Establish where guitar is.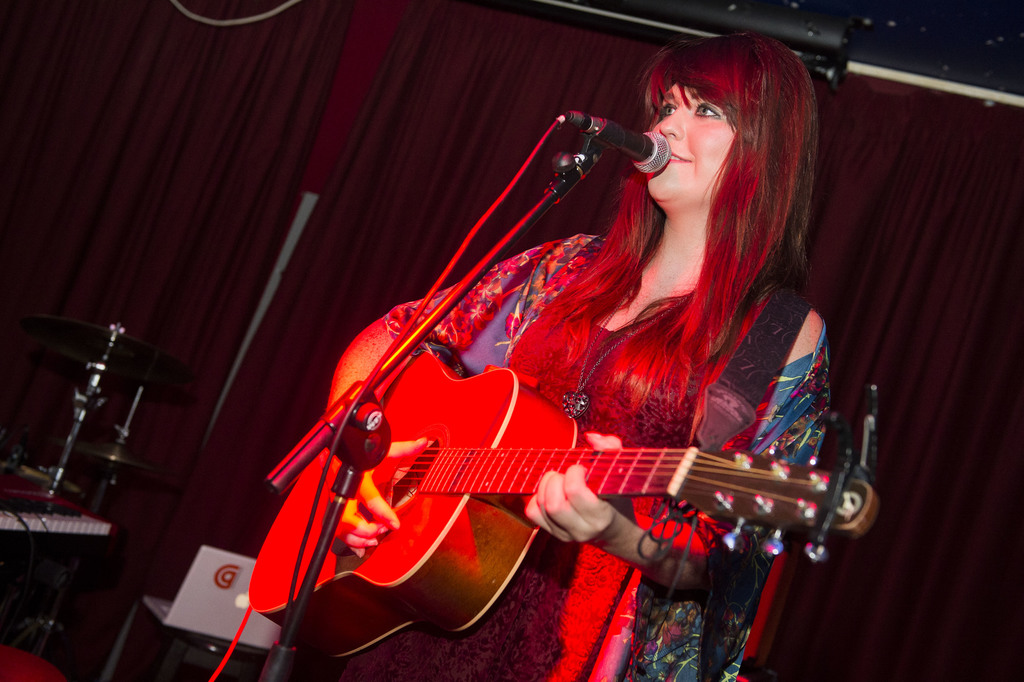
Established at x1=245 y1=343 x2=886 y2=662.
